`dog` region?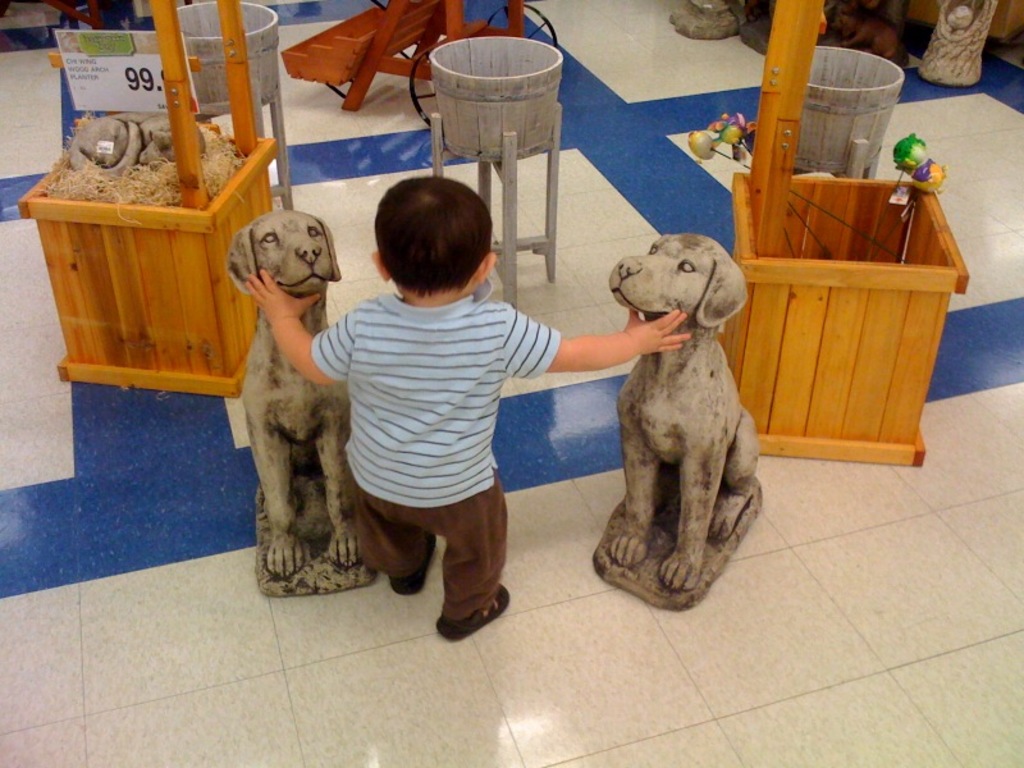
bbox=[227, 207, 361, 579]
